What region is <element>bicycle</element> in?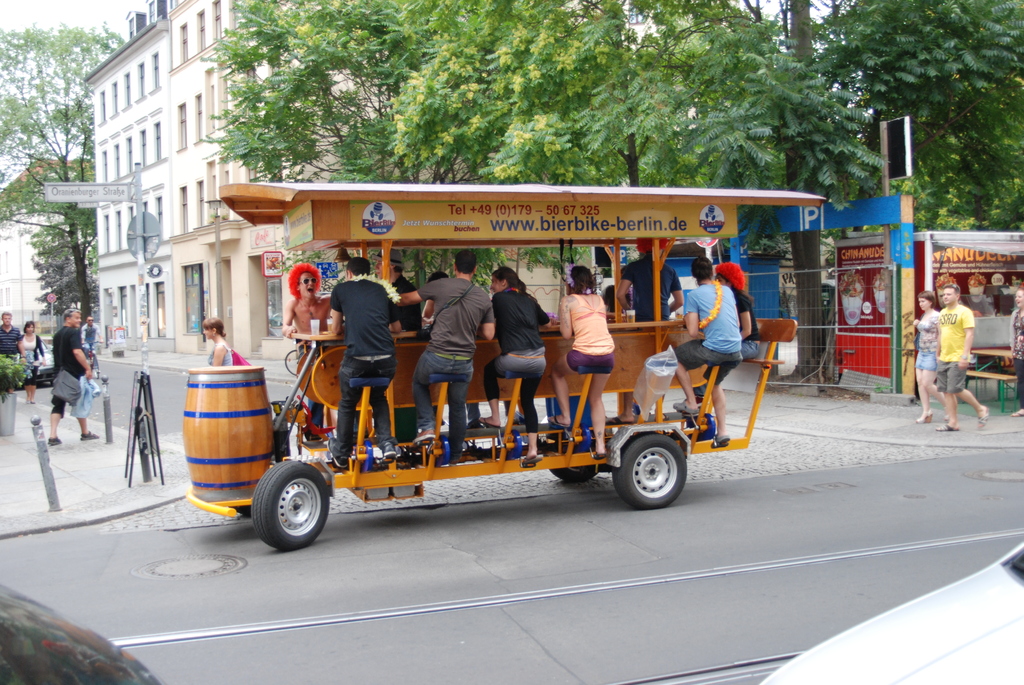
rect(81, 338, 101, 380).
